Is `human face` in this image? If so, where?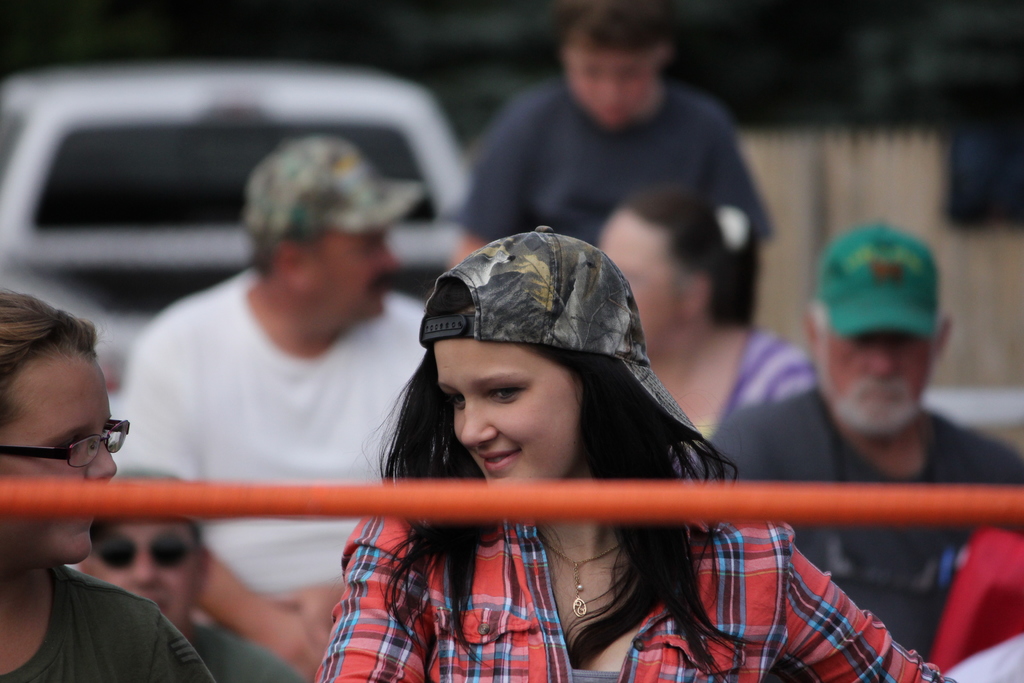
Yes, at (86,520,202,634).
